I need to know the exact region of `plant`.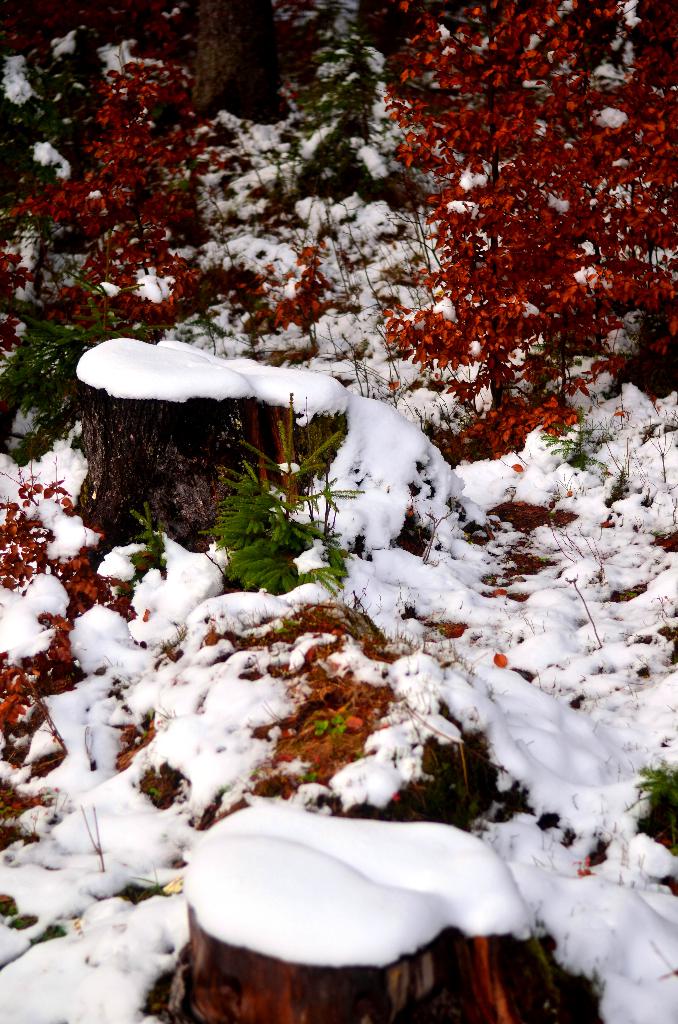
Region: detection(620, 751, 676, 852).
